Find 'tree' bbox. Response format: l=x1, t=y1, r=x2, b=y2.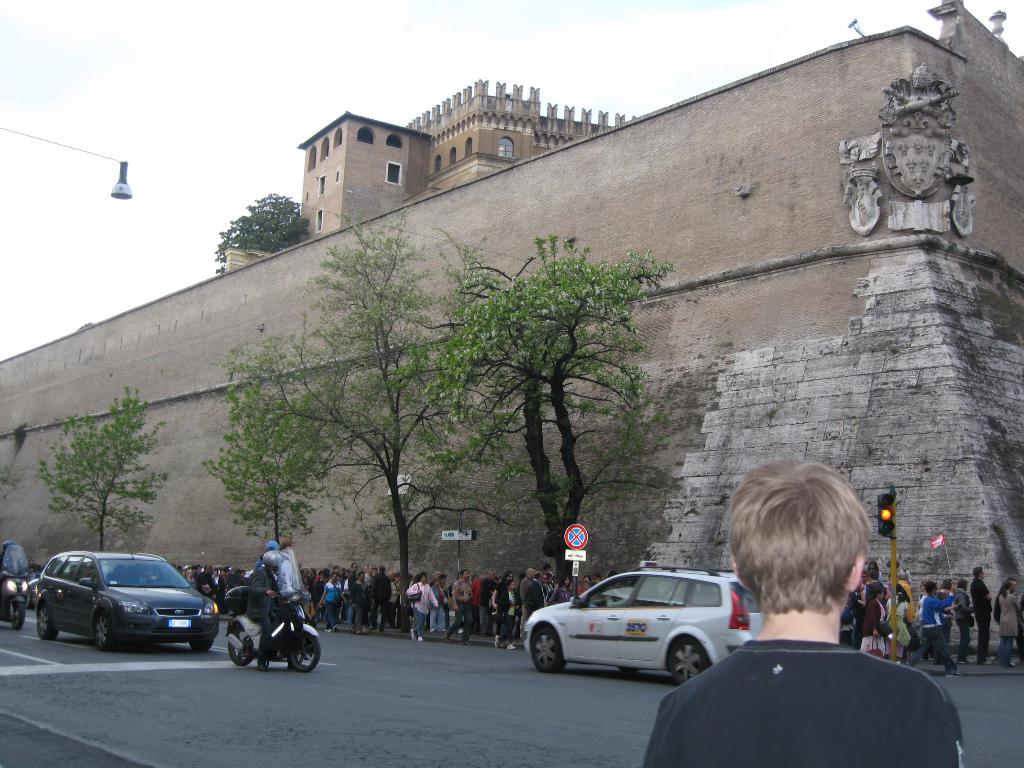
l=34, t=386, r=174, b=561.
